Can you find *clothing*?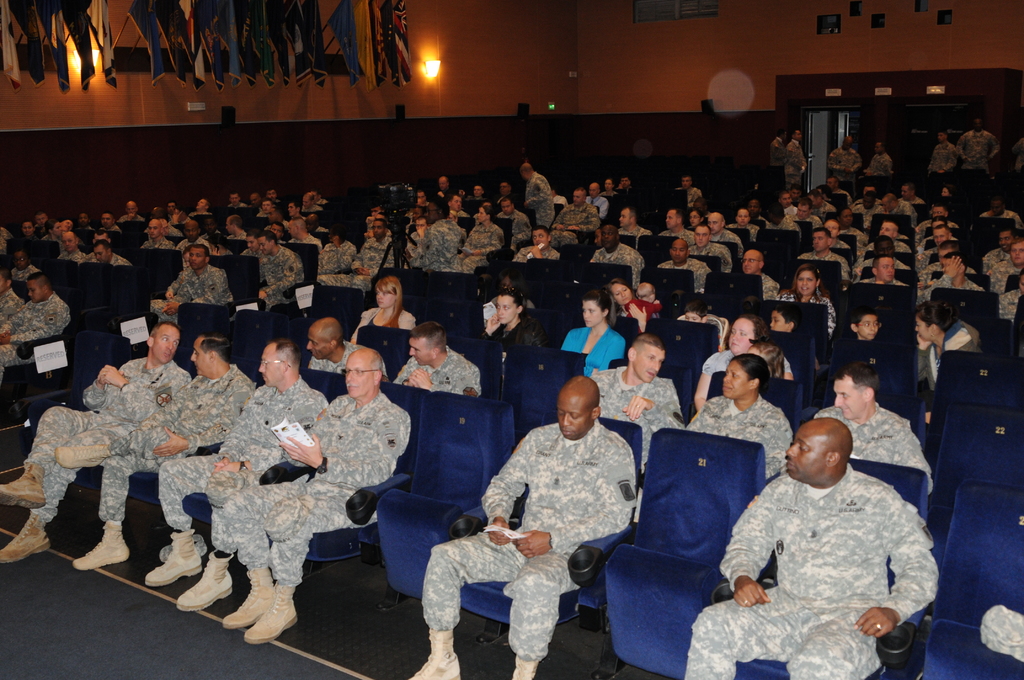
Yes, bounding box: crop(0, 287, 22, 324).
